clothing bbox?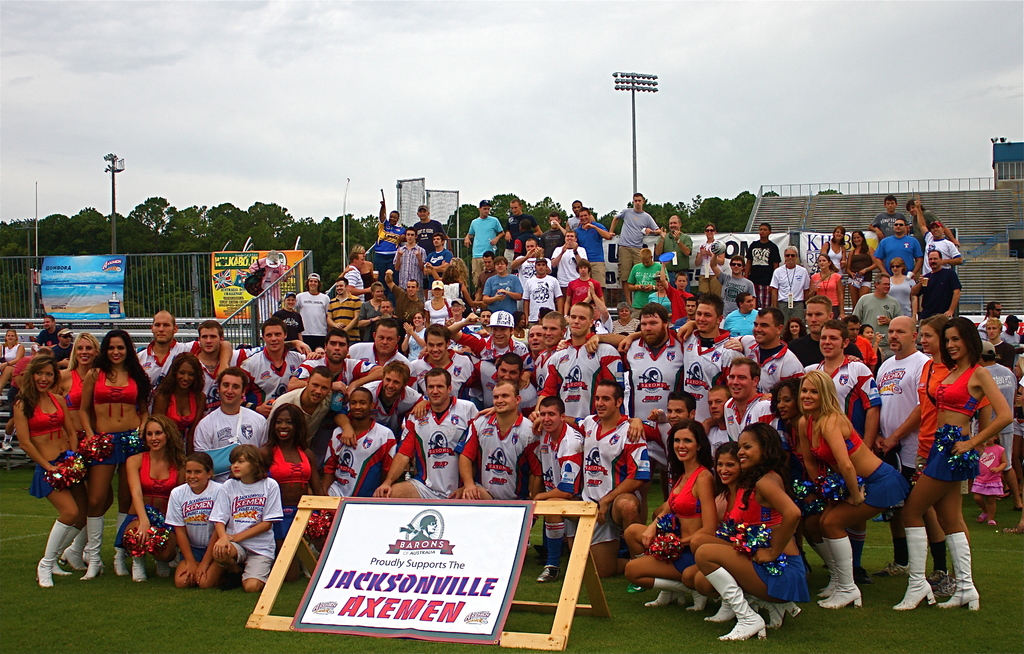
(26,385,81,497)
